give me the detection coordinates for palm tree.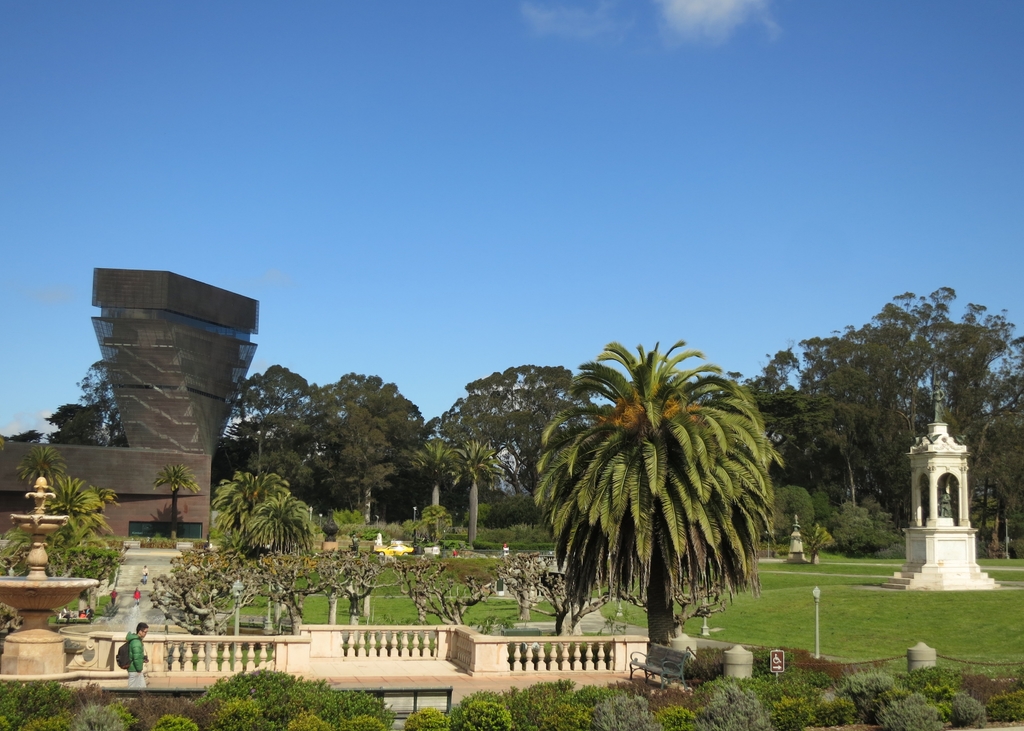
127,545,247,631.
